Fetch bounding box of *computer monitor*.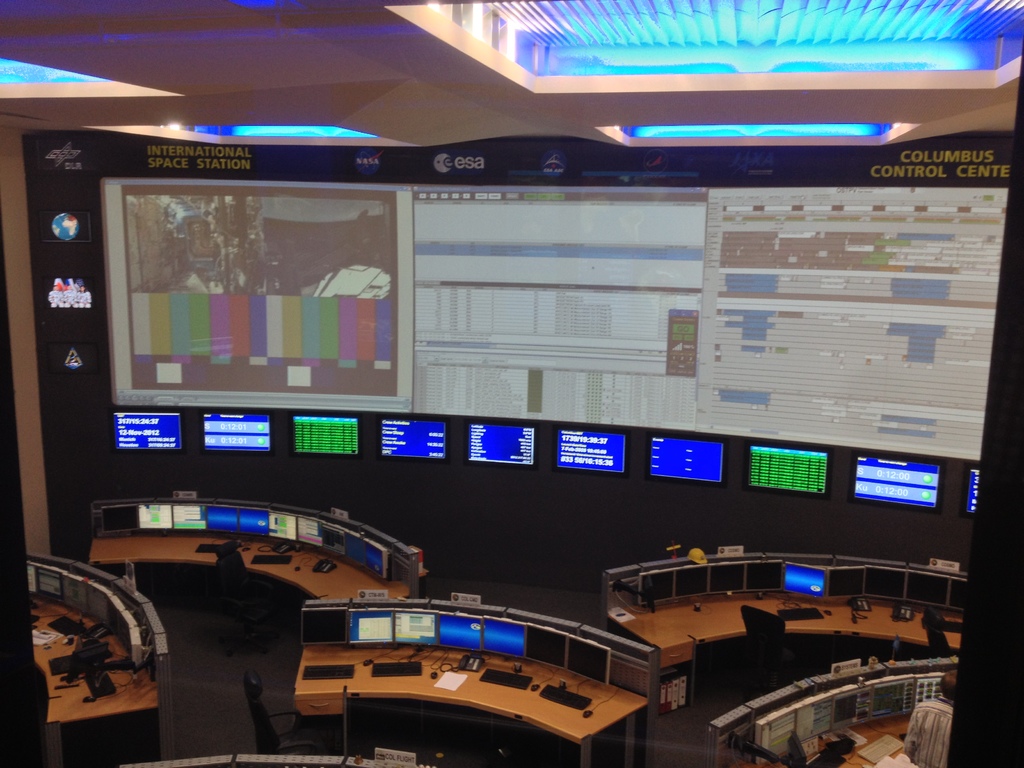
Bbox: 268/508/293/541.
